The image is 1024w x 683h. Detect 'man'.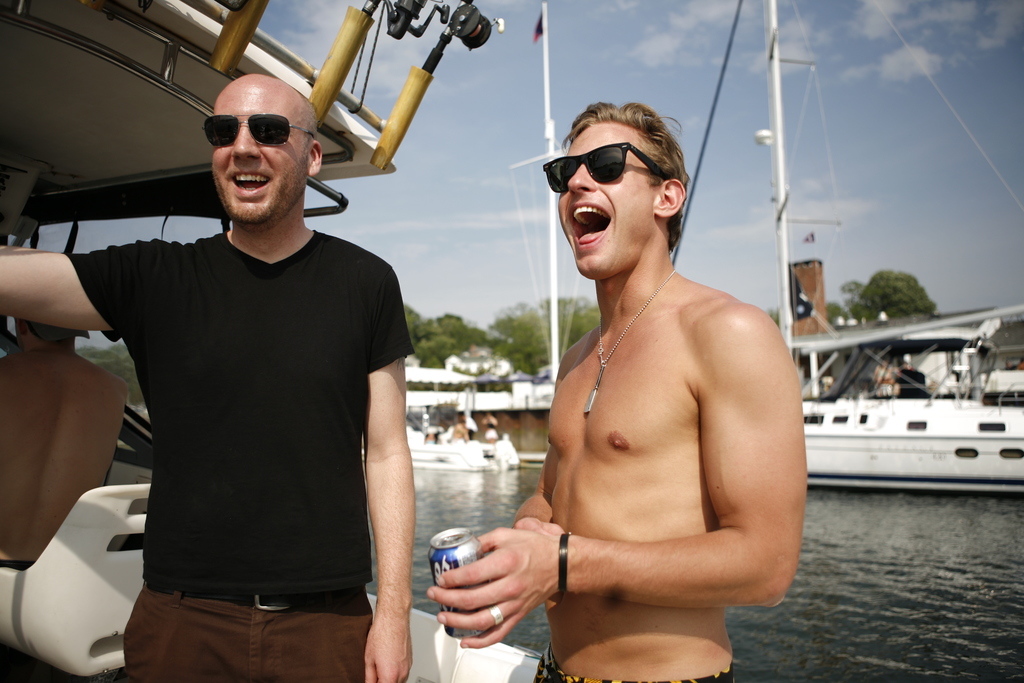
Detection: <bbox>469, 101, 813, 659</bbox>.
